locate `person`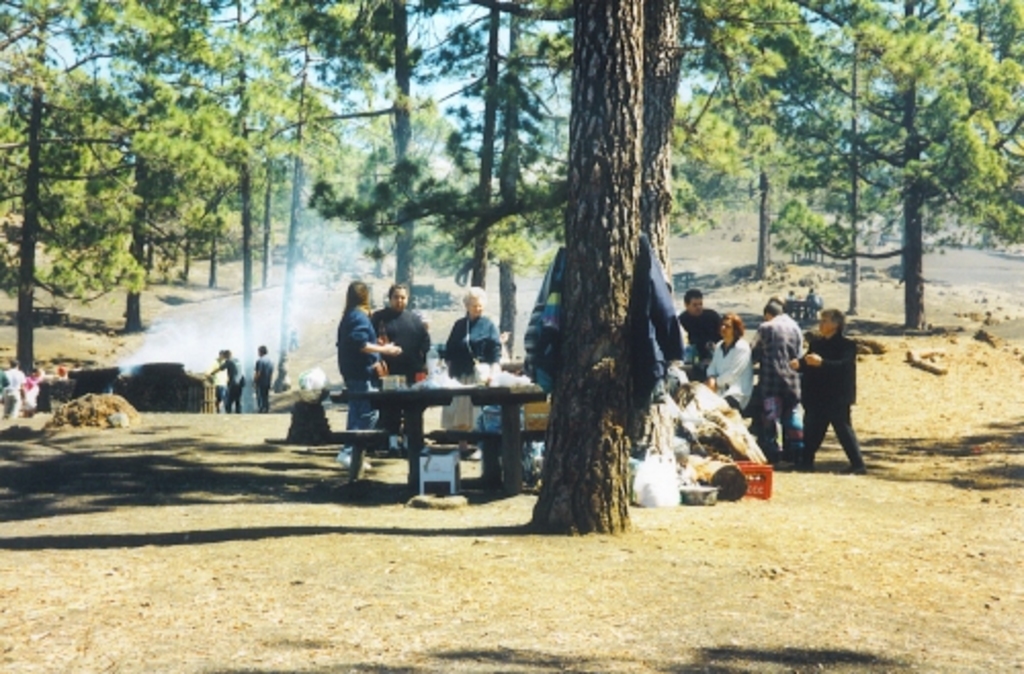
BBox(672, 285, 713, 383)
